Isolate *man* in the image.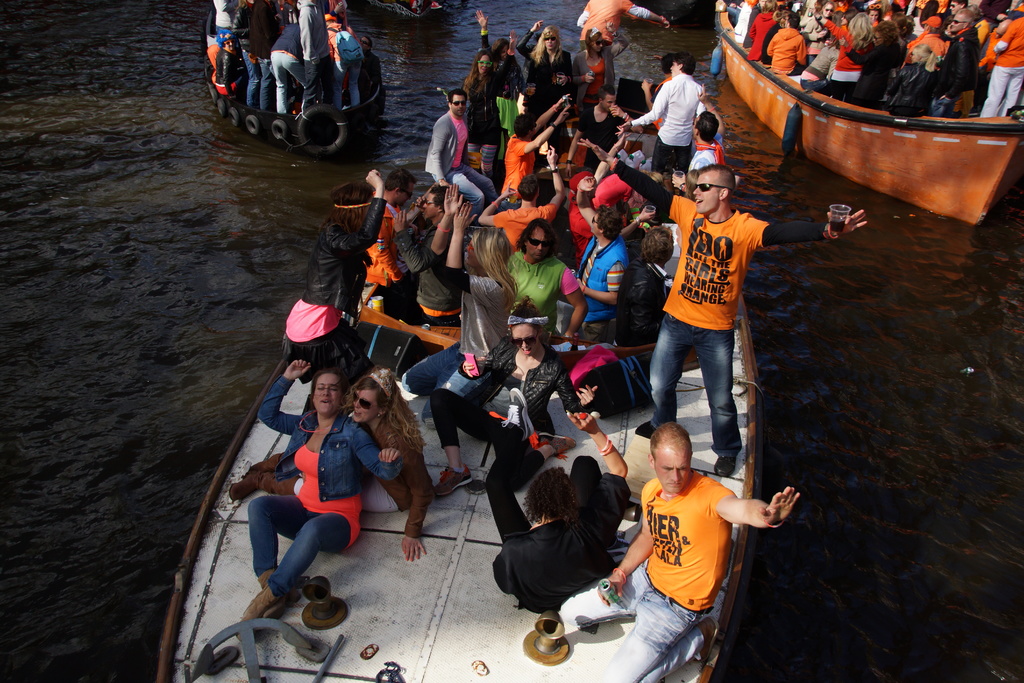
Isolated region: left=618, top=48, right=705, bottom=183.
